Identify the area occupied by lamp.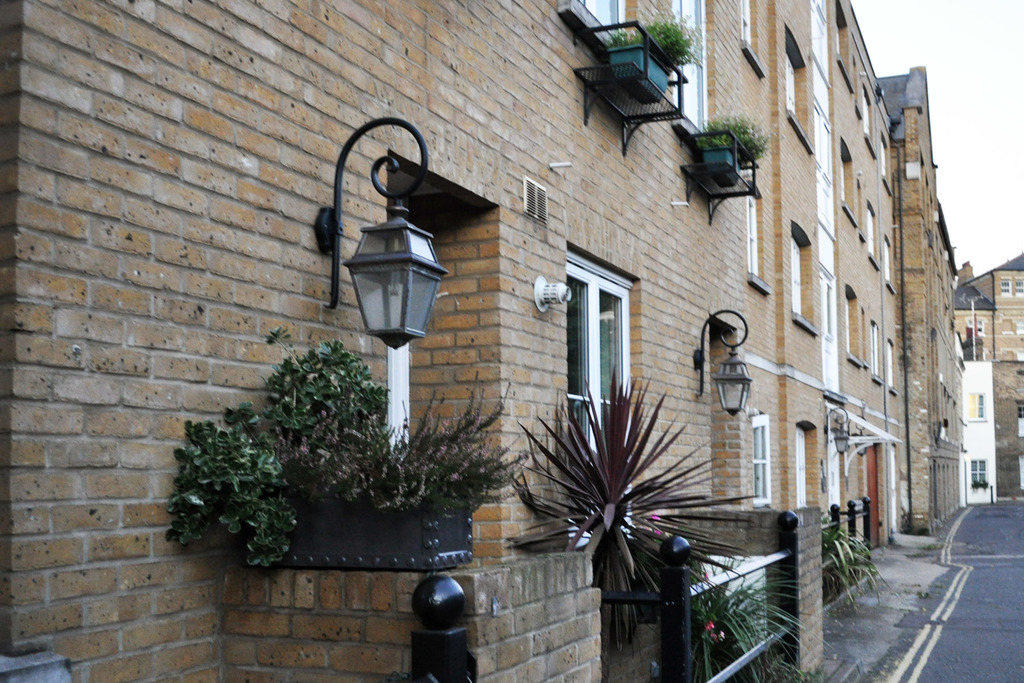
Area: (822, 403, 851, 454).
